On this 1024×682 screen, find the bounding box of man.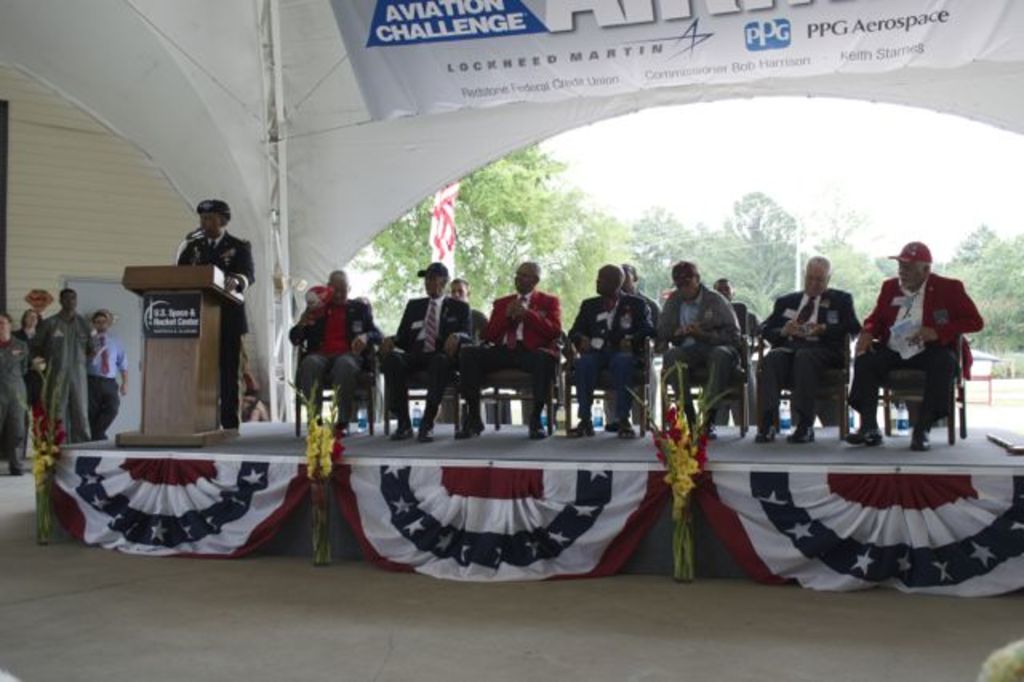
Bounding box: <bbox>171, 202, 256, 434</bbox>.
